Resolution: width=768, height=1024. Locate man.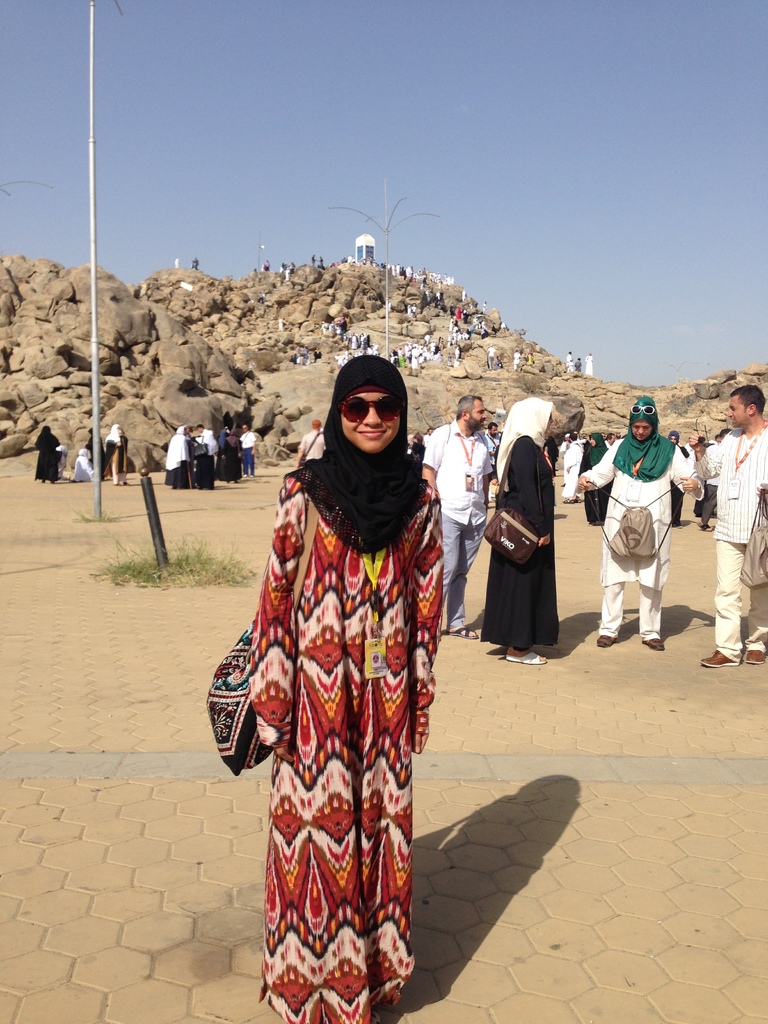
<region>483, 344, 495, 371</region>.
